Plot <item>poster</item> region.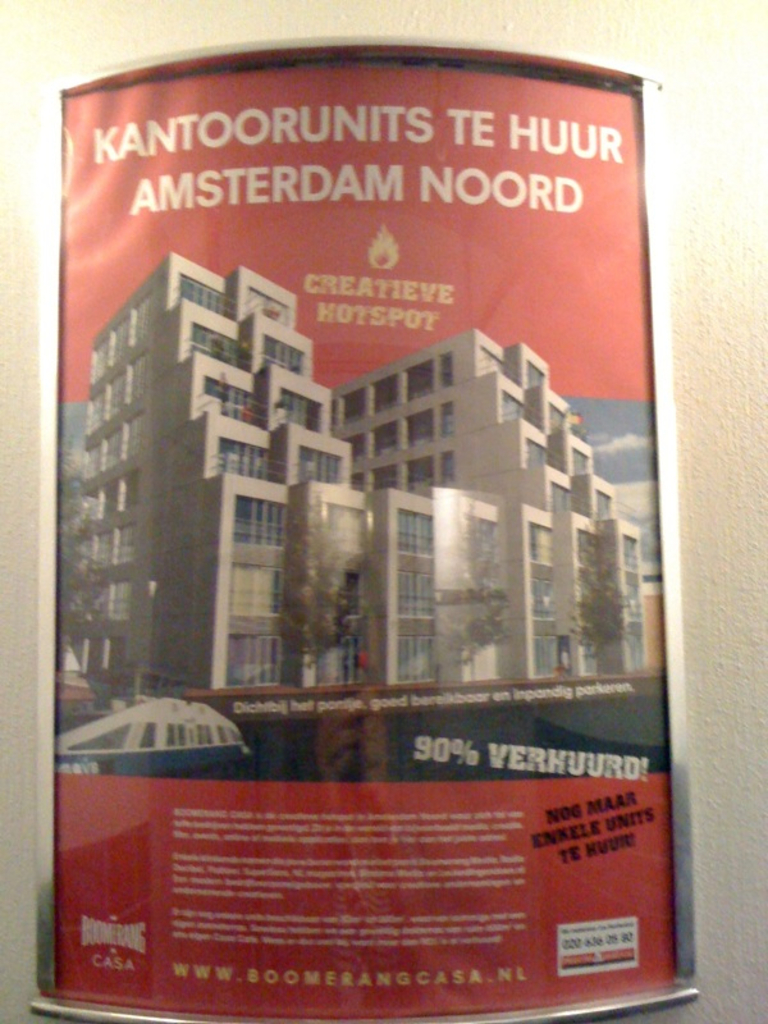
Plotted at (32, 40, 705, 1023).
